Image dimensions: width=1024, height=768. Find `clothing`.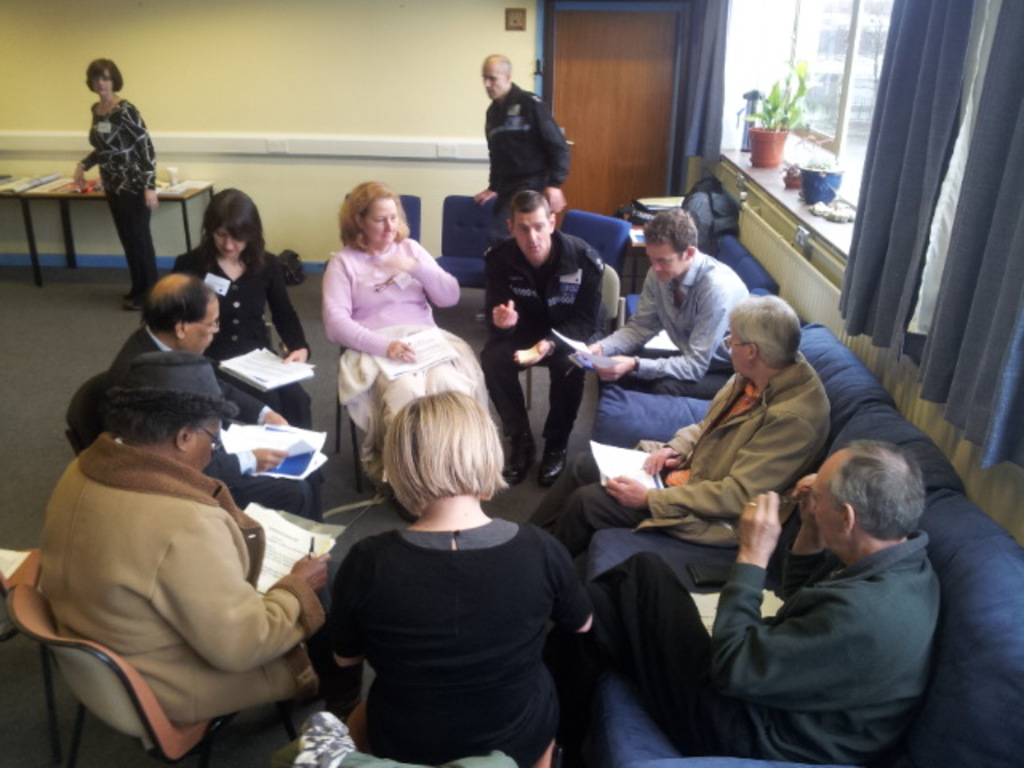
[x1=310, y1=235, x2=472, y2=451].
